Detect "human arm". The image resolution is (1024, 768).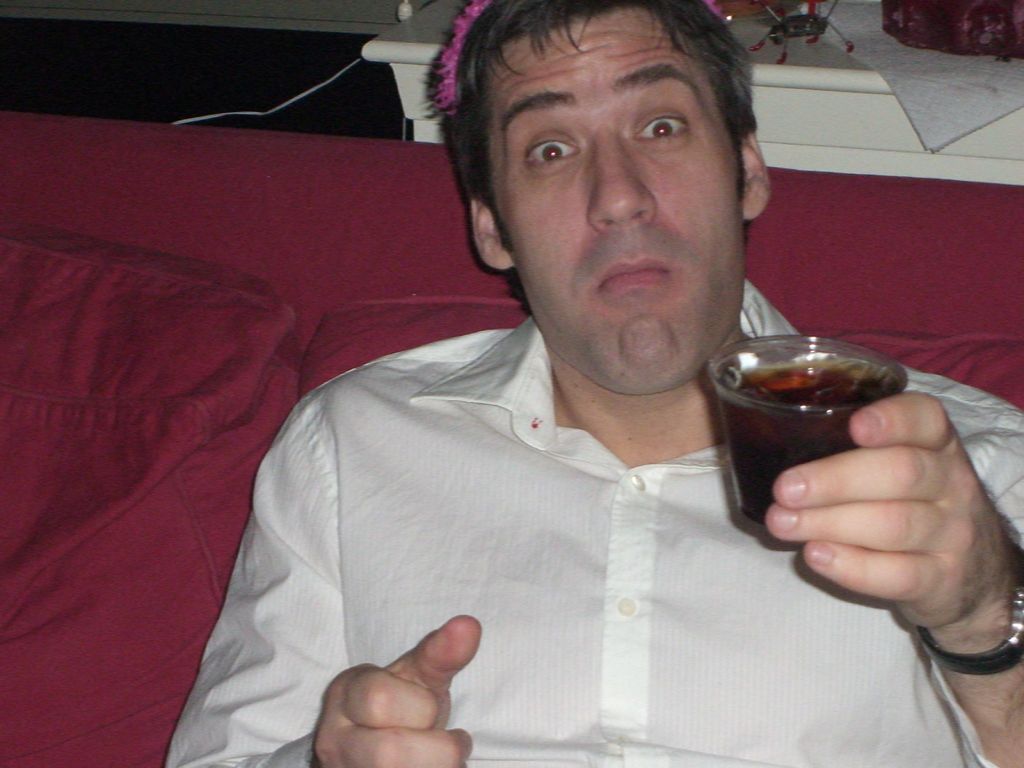
bbox=(161, 392, 483, 767).
